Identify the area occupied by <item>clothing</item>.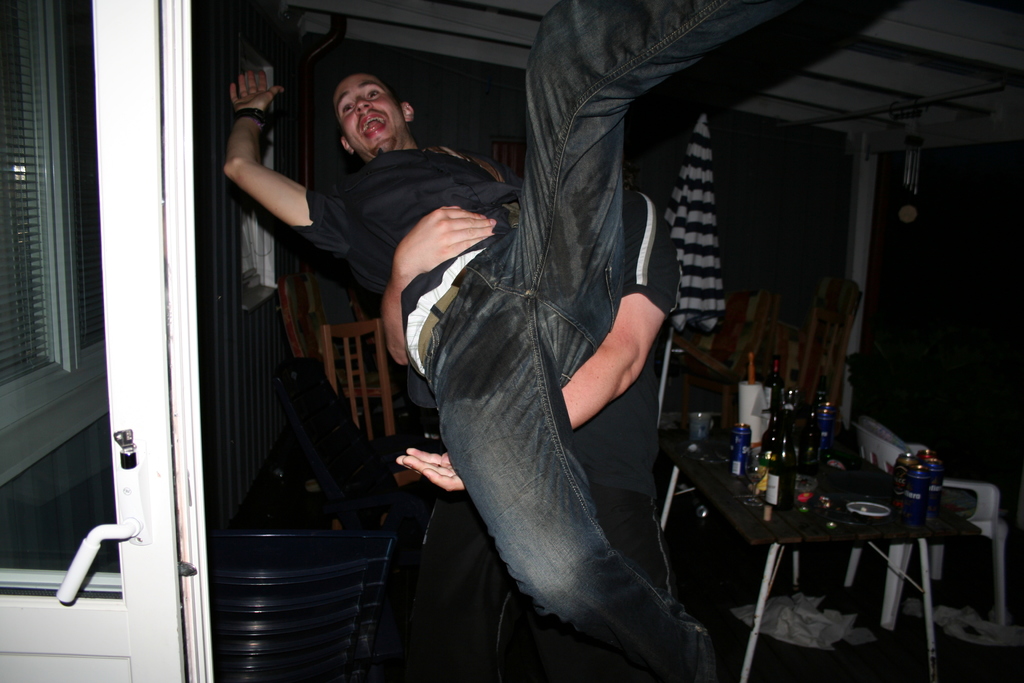
Area: bbox=(301, 0, 869, 682).
